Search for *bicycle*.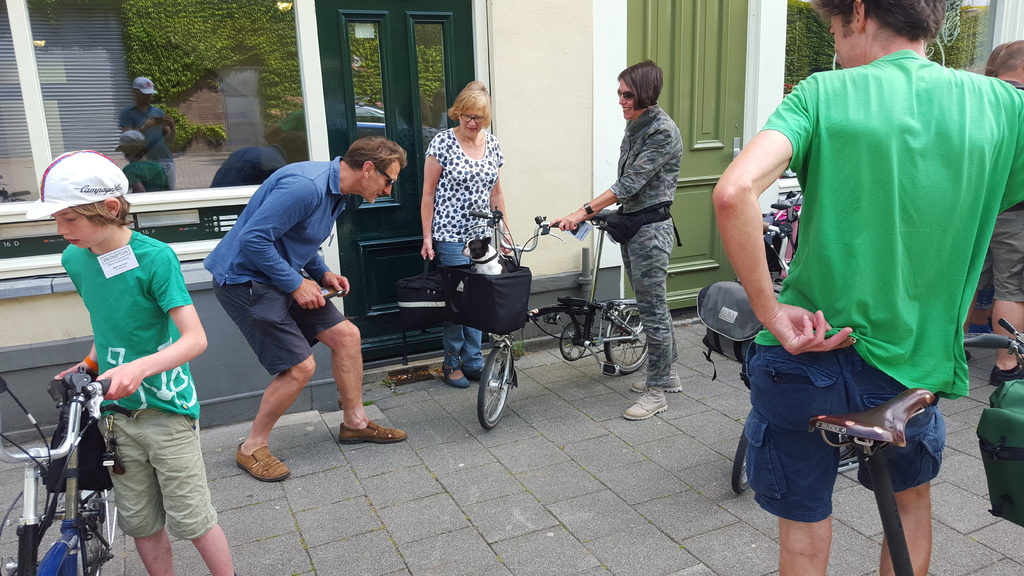
Found at pyautogui.locateOnScreen(721, 221, 874, 504).
